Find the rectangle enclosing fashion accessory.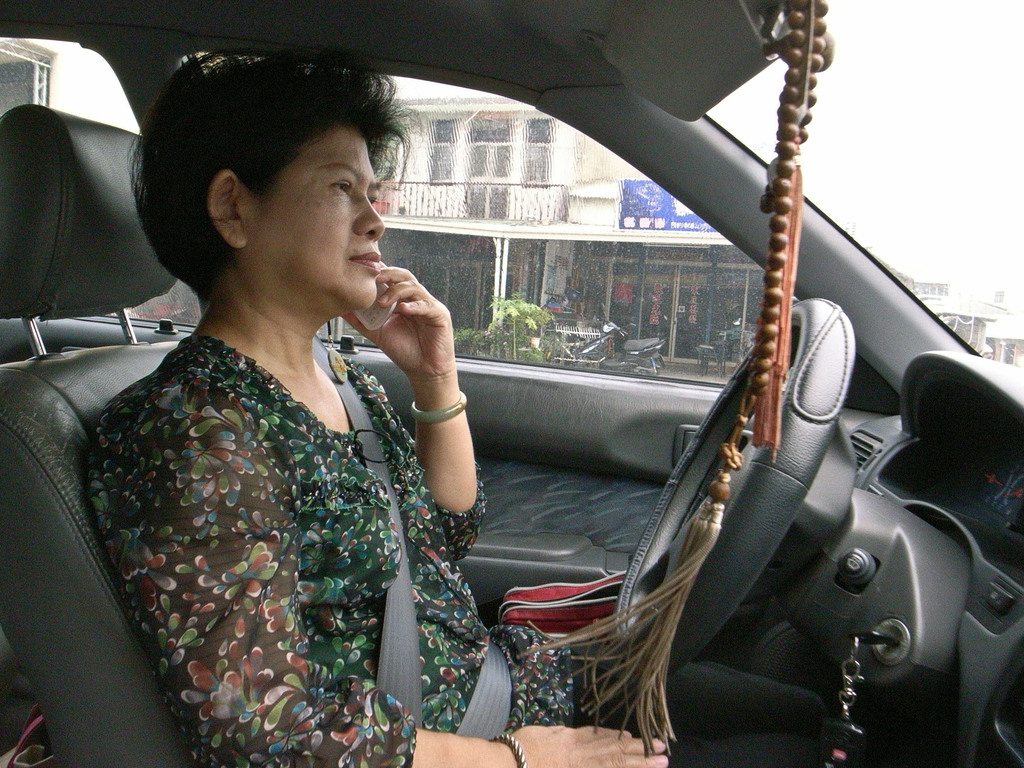
select_region(406, 389, 467, 425).
